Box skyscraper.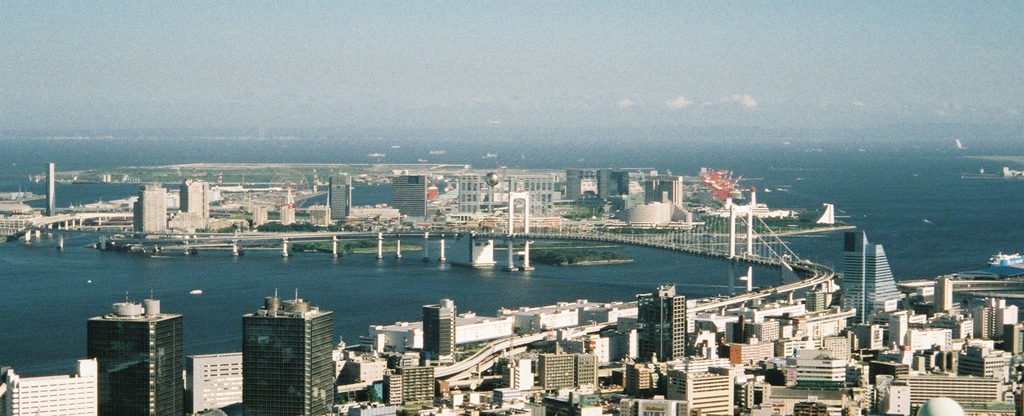
detection(833, 226, 906, 322).
